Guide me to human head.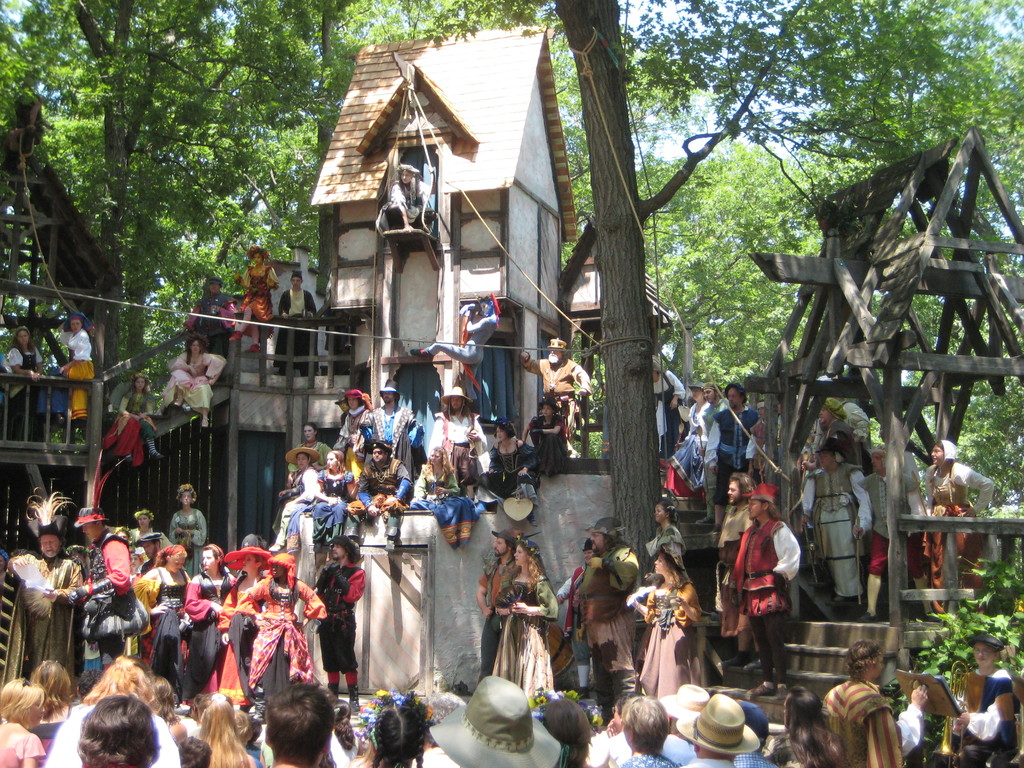
Guidance: <bbox>815, 438, 847, 468</bbox>.
